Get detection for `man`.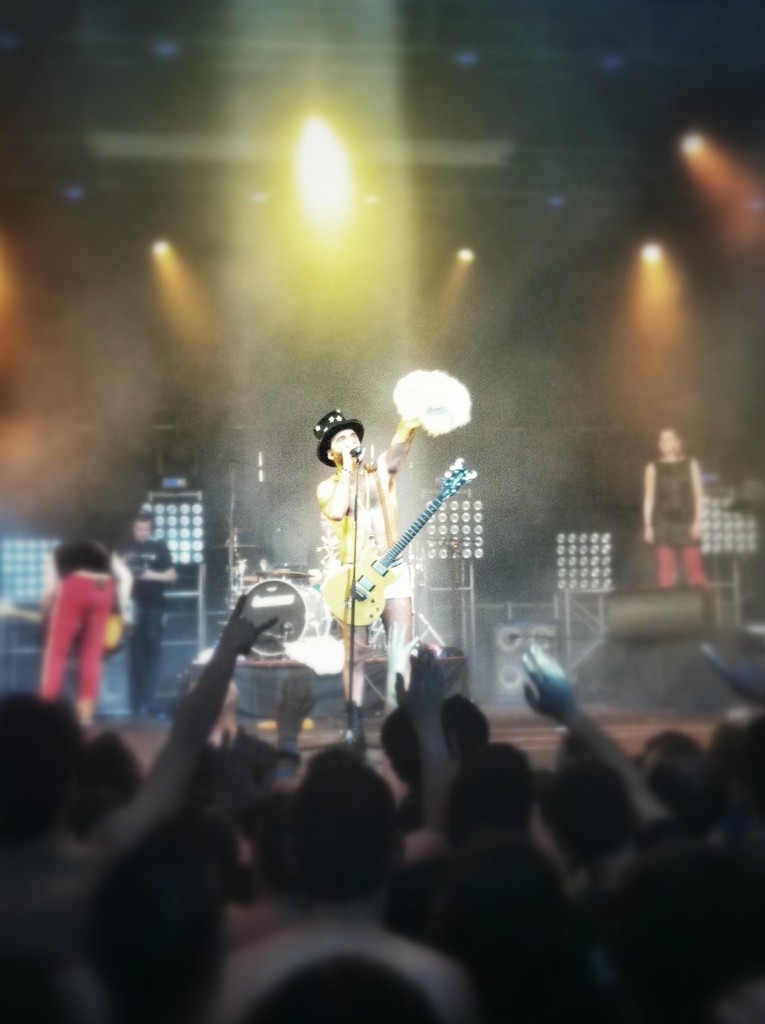
Detection: 36, 540, 134, 729.
